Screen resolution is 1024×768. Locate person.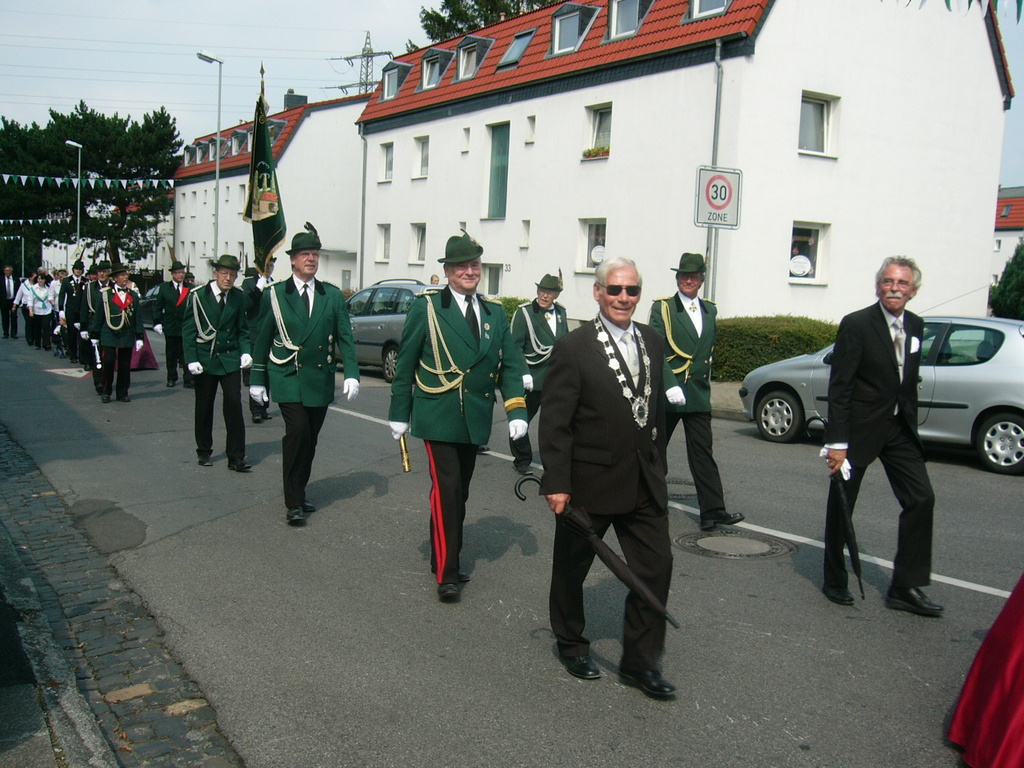
642 254 745 533.
